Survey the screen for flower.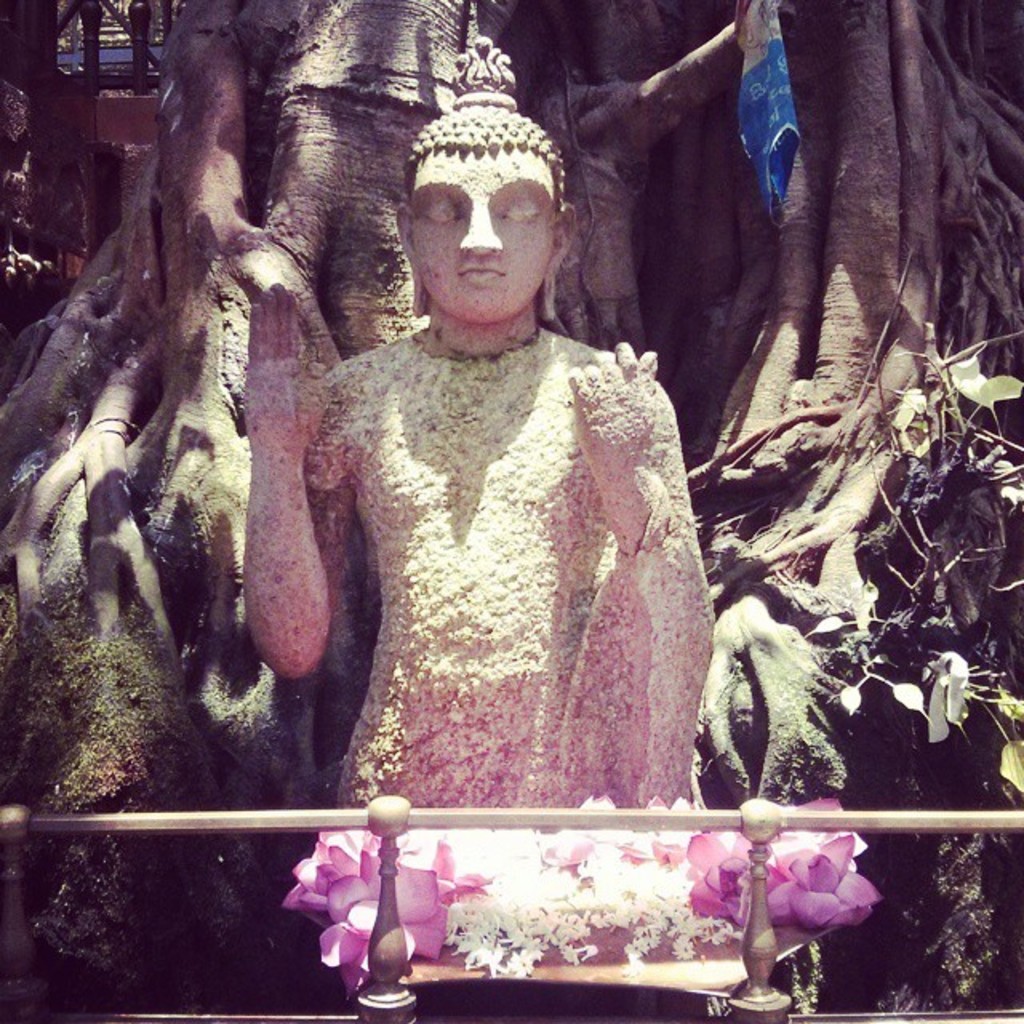
Survey found: [left=762, top=795, right=882, bottom=934].
